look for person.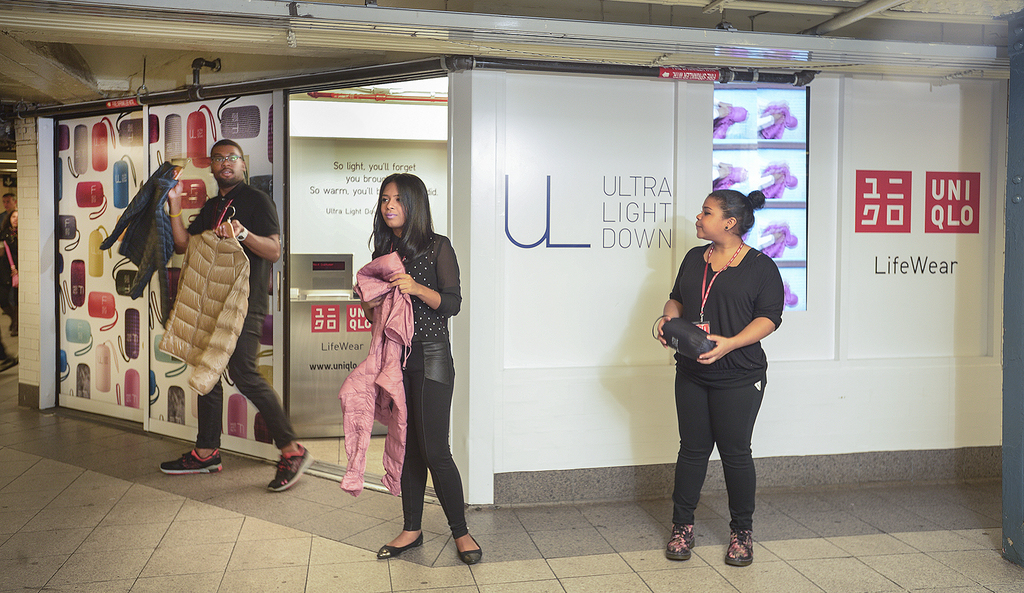
Found: [0,191,14,259].
